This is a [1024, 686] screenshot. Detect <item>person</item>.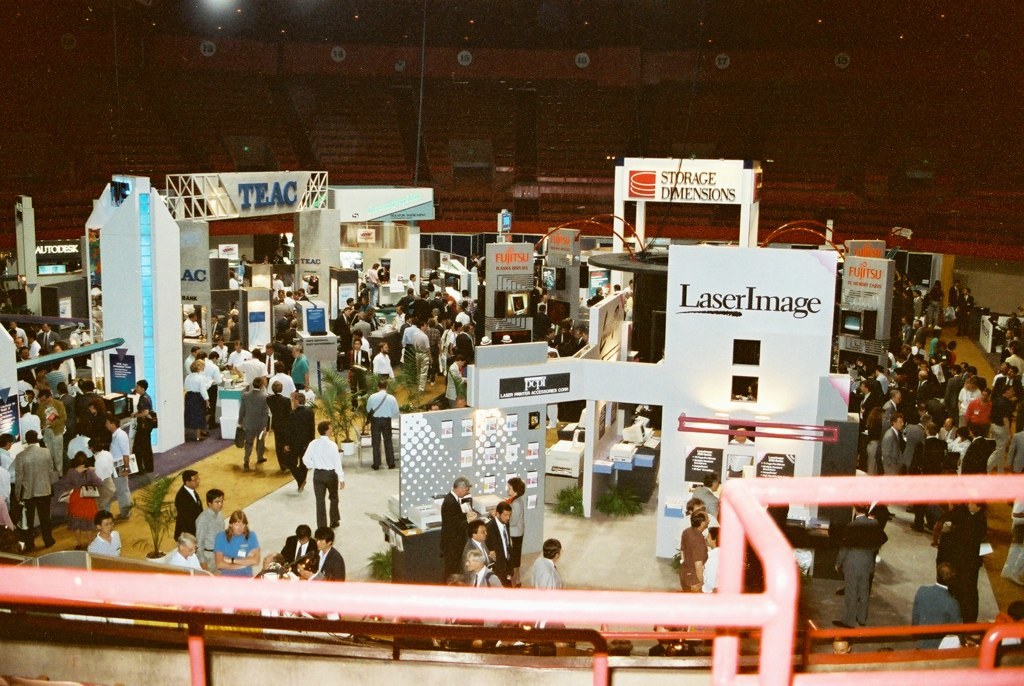
(372,341,396,387).
